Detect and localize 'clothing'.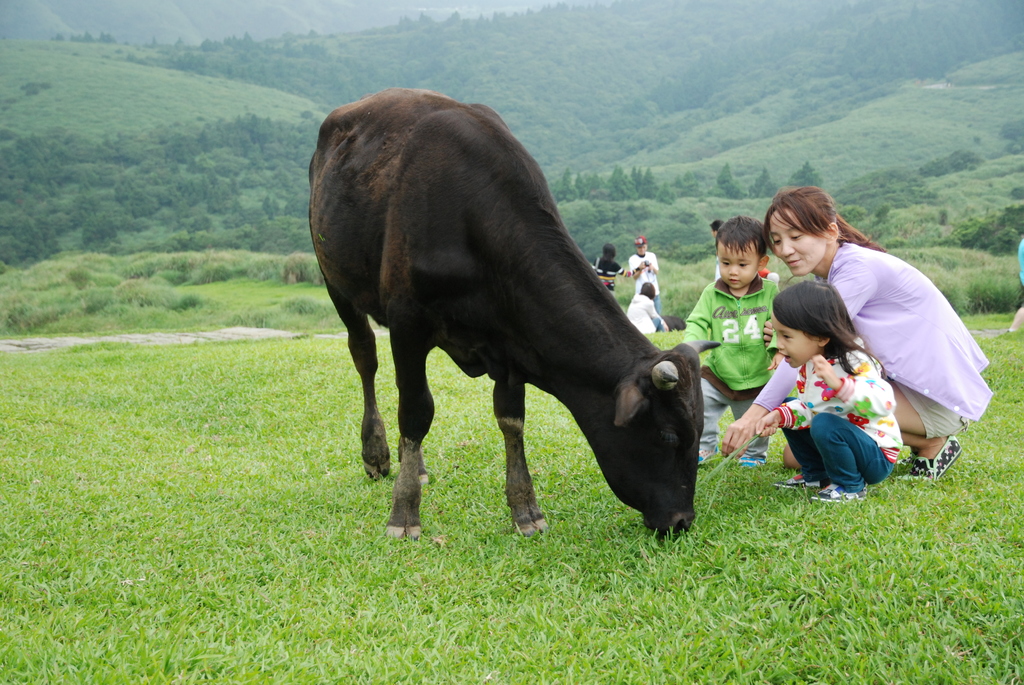
Localized at box(626, 248, 666, 299).
